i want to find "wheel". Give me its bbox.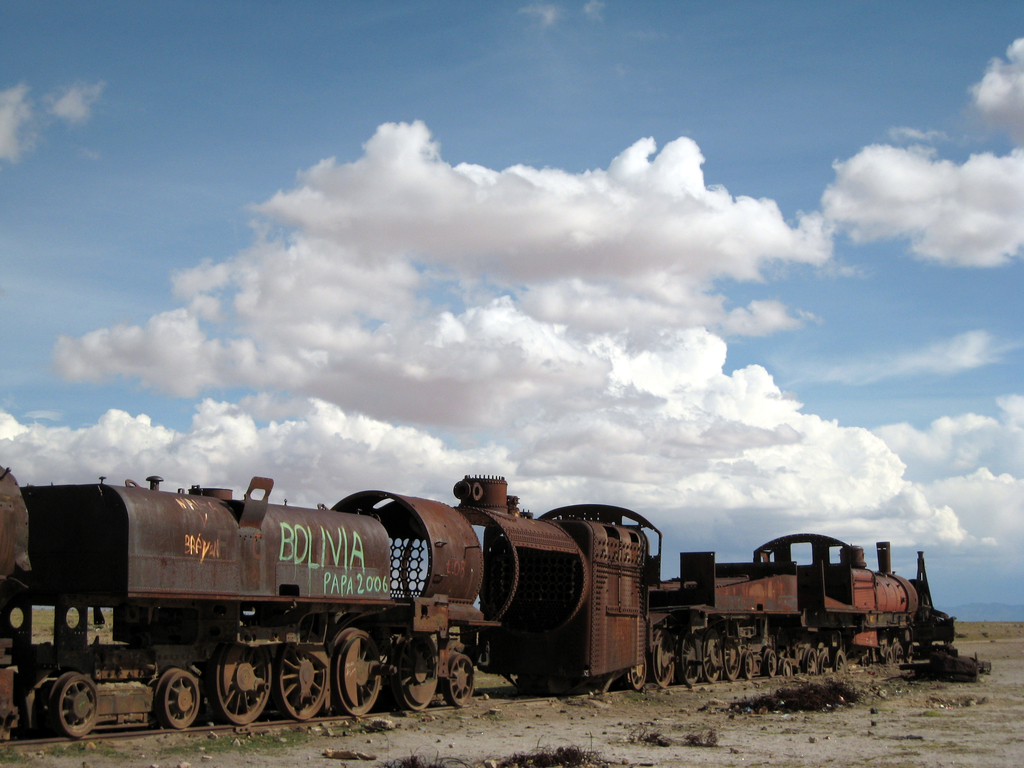
left=282, top=632, right=326, bottom=719.
